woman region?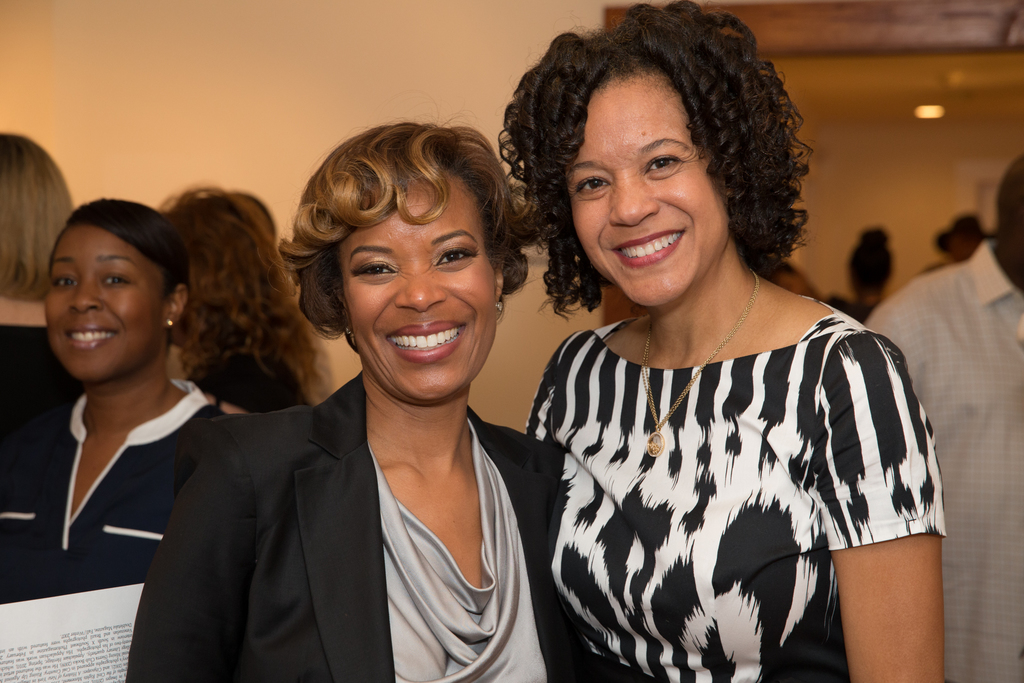
<region>124, 115, 602, 682</region>
